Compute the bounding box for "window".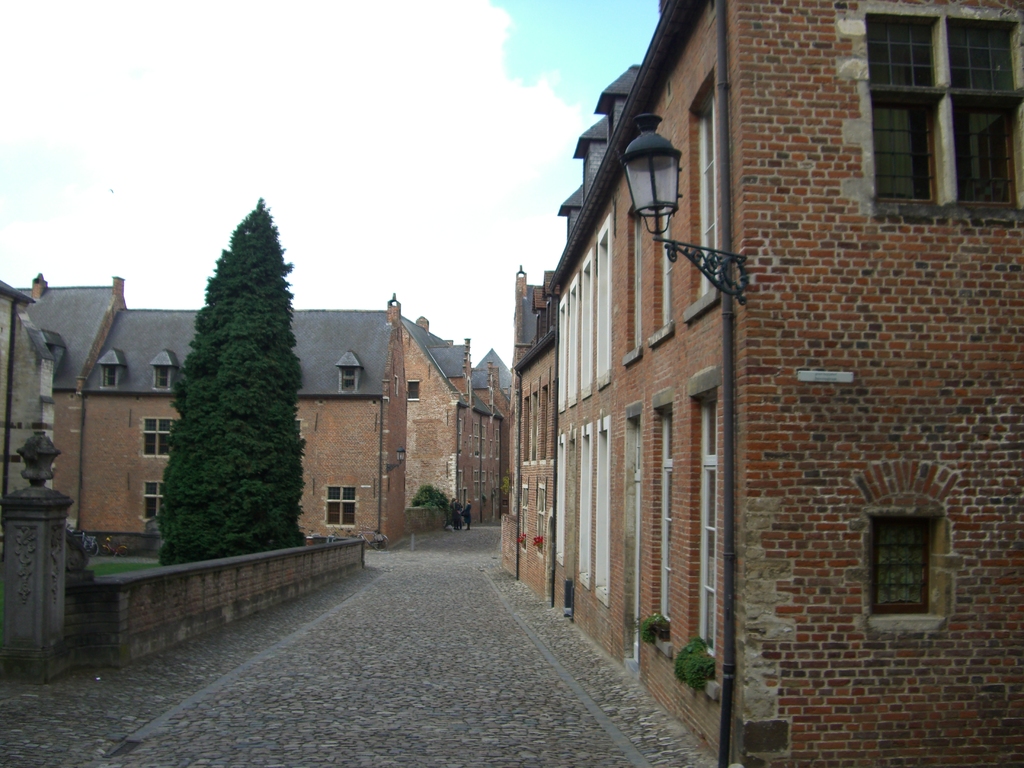
(692, 89, 718, 296).
